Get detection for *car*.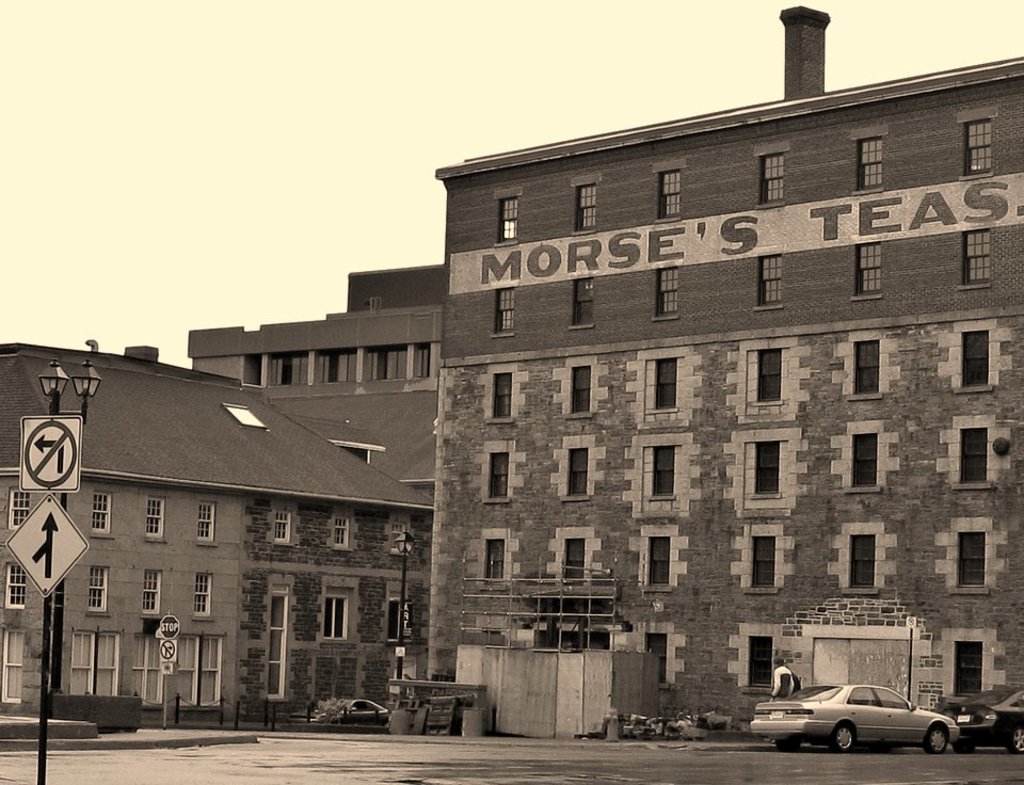
Detection: <box>747,685,958,754</box>.
